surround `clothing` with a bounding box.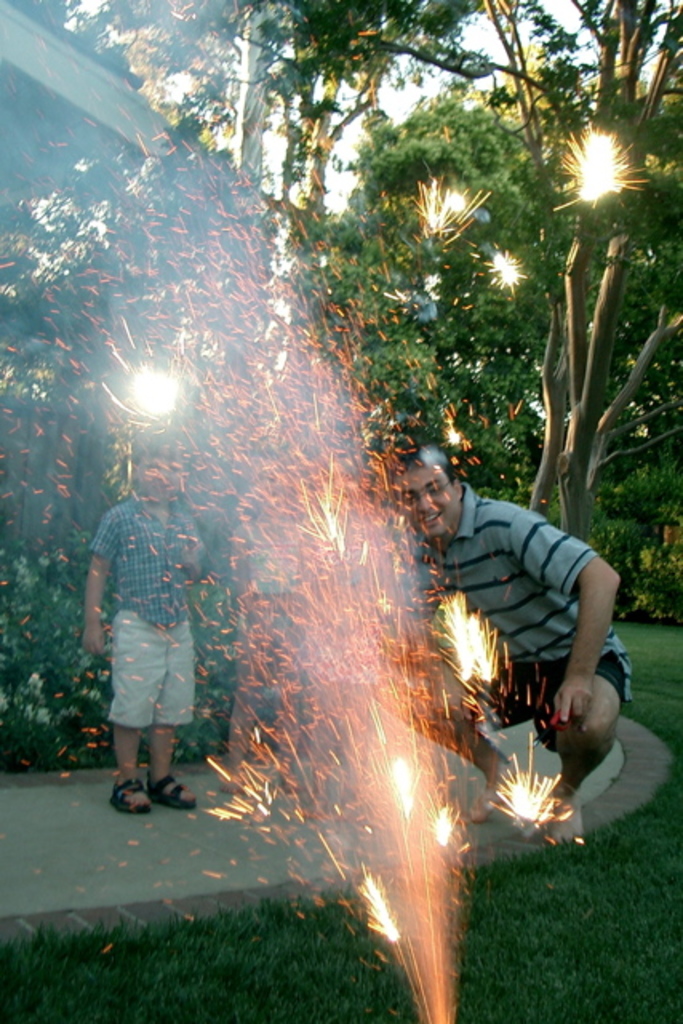
detection(93, 482, 216, 726).
